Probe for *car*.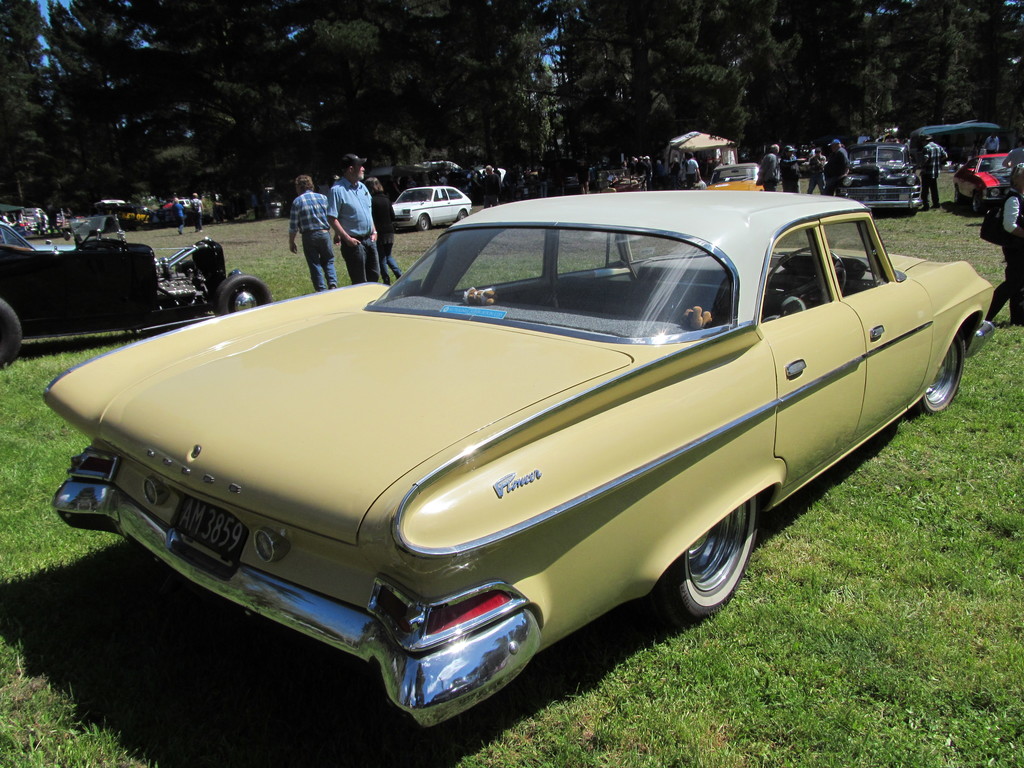
Probe result: 178 198 190 211.
